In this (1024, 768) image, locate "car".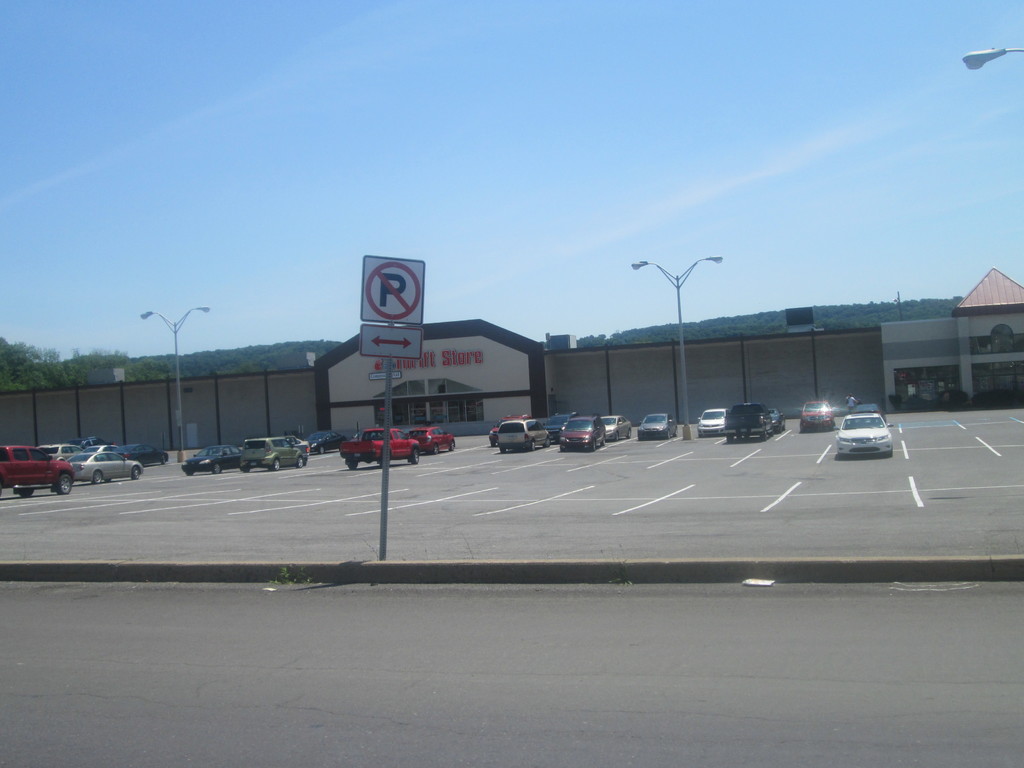
Bounding box: bbox(696, 404, 736, 435).
